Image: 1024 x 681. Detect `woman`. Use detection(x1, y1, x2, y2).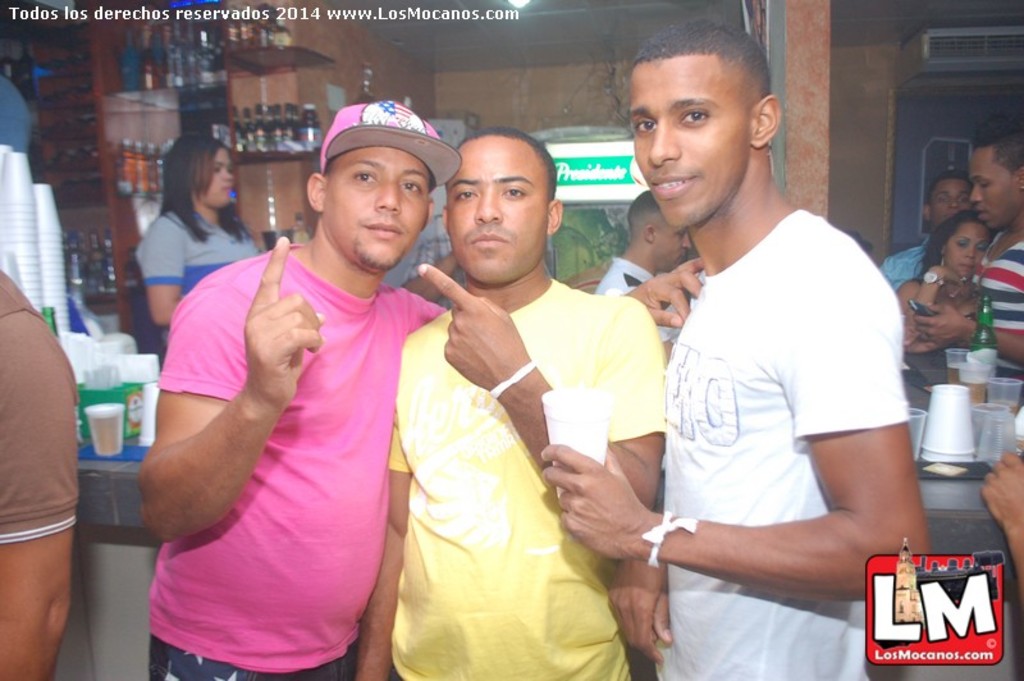
detection(891, 207, 991, 417).
